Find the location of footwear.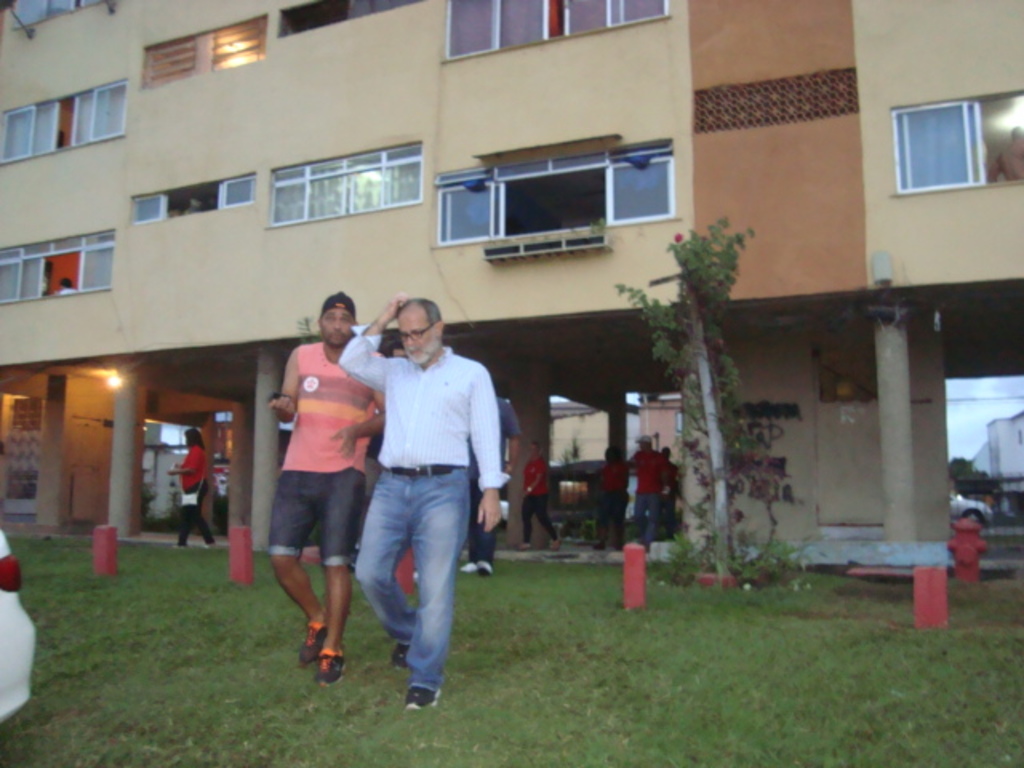
Location: rect(483, 562, 493, 574).
